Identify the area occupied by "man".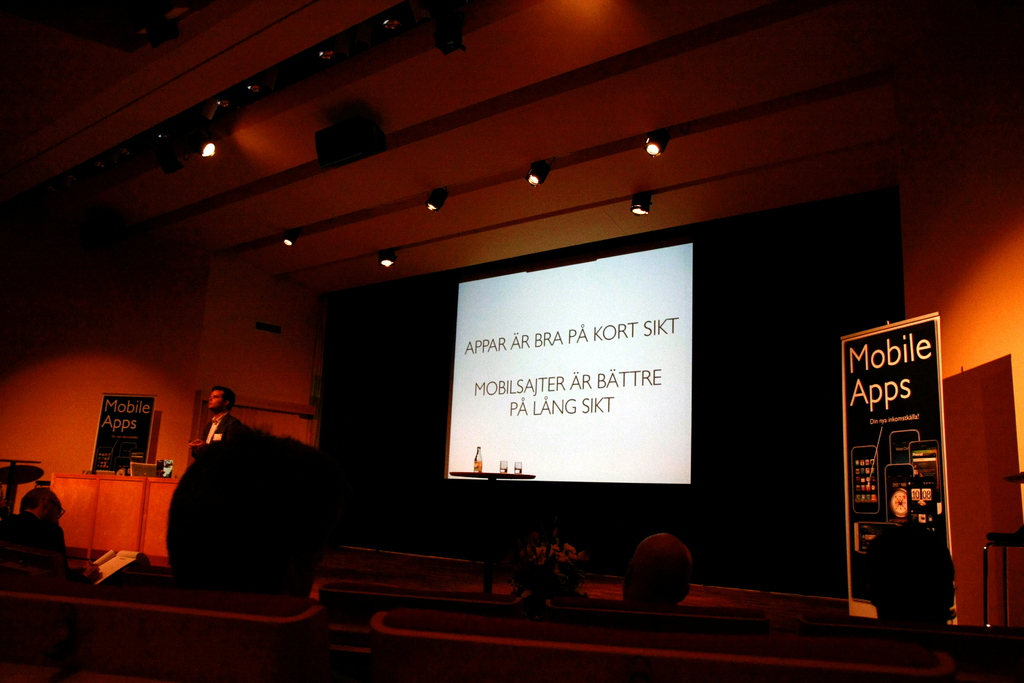
Area: 0:484:102:588.
